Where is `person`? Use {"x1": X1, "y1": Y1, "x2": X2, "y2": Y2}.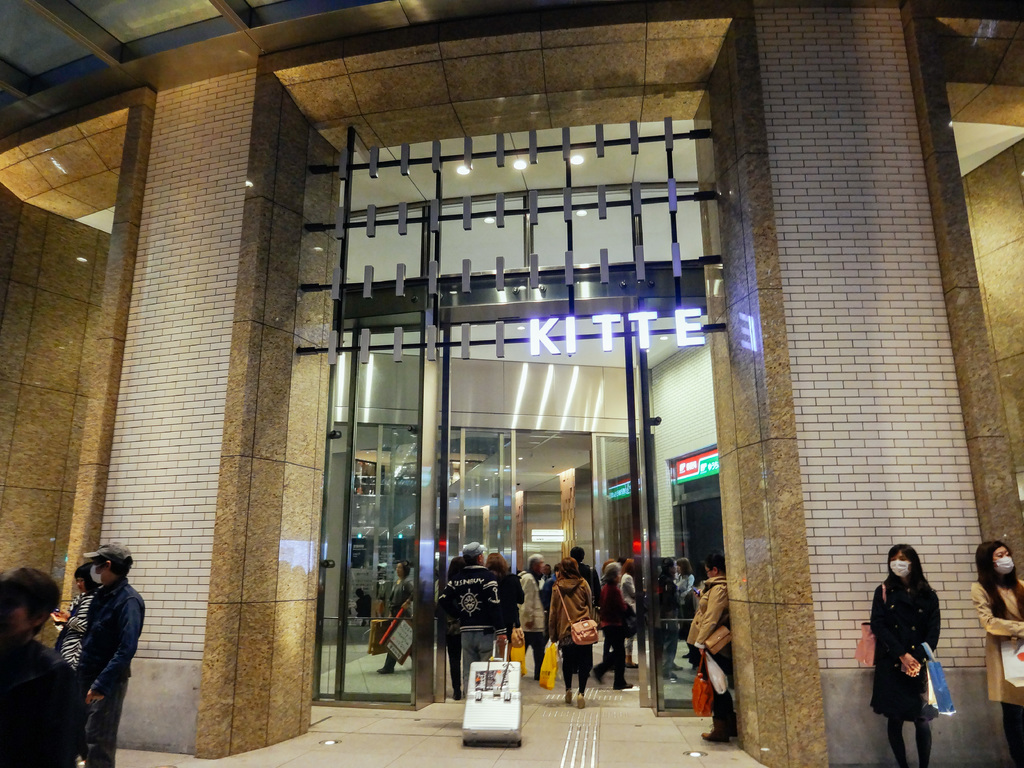
{"x1": 0, "y1": 569, "x2": 83, "y2": 767}.
